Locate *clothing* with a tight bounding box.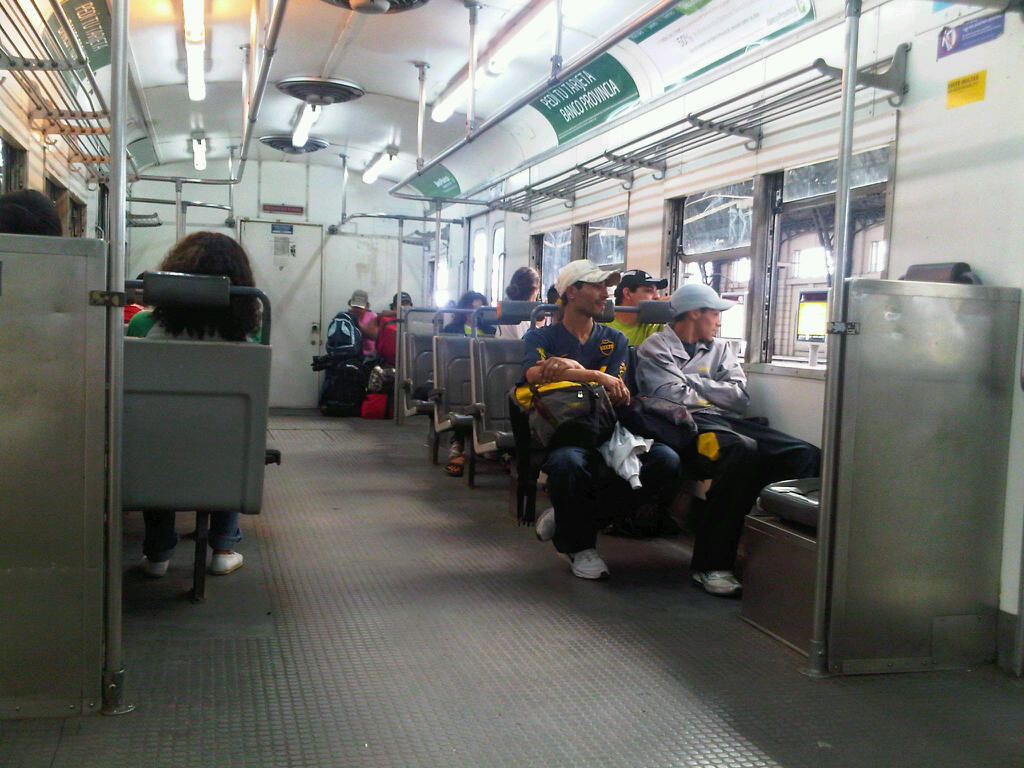
bbox=(352, 306, 379, 365).
